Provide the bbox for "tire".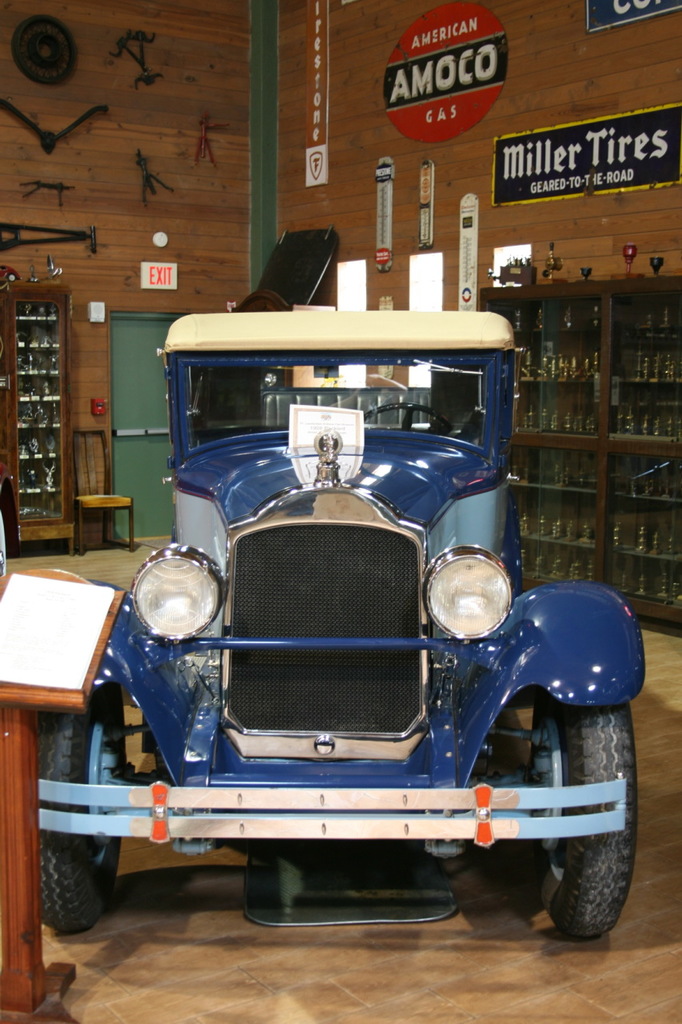
{"x1": 31, "y1": 683, "x2": 126, "y2": 931}.
